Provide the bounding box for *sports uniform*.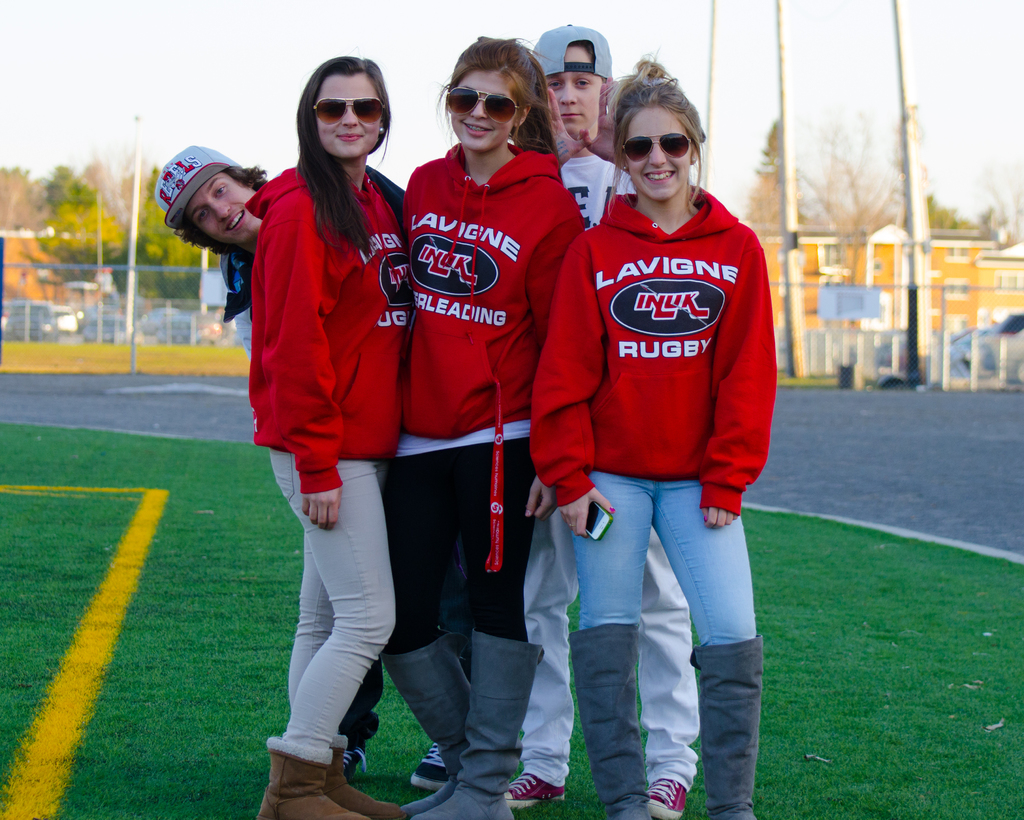
234,158,404,766.
